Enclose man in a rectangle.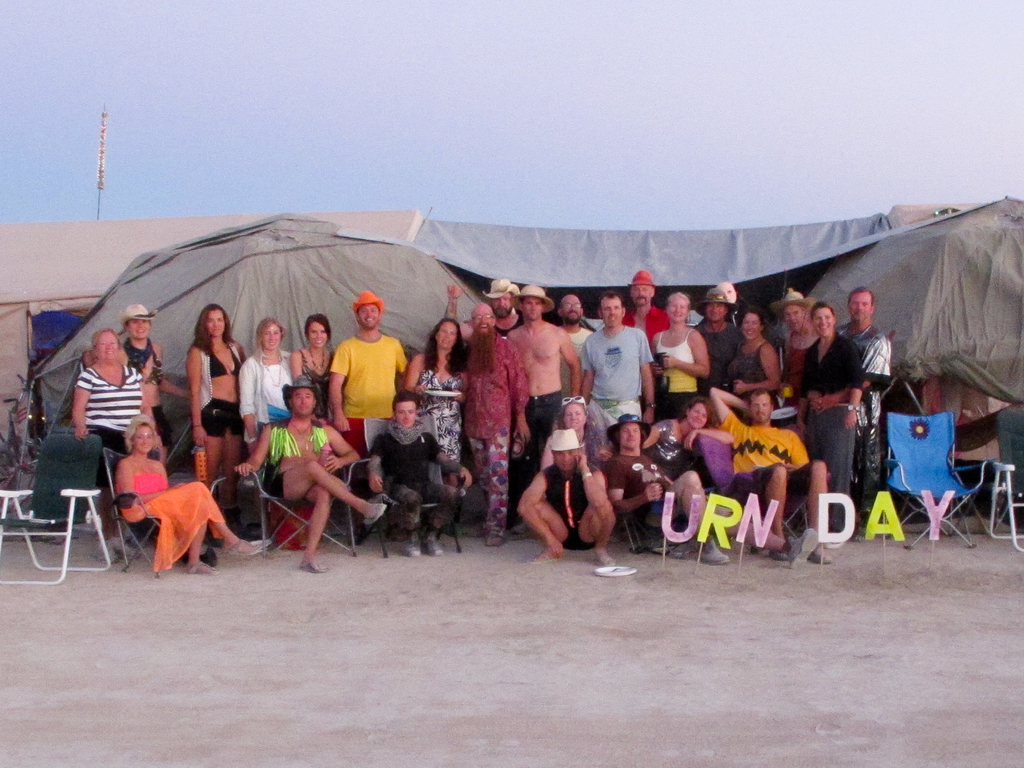
(554, 295, 597, 398).
